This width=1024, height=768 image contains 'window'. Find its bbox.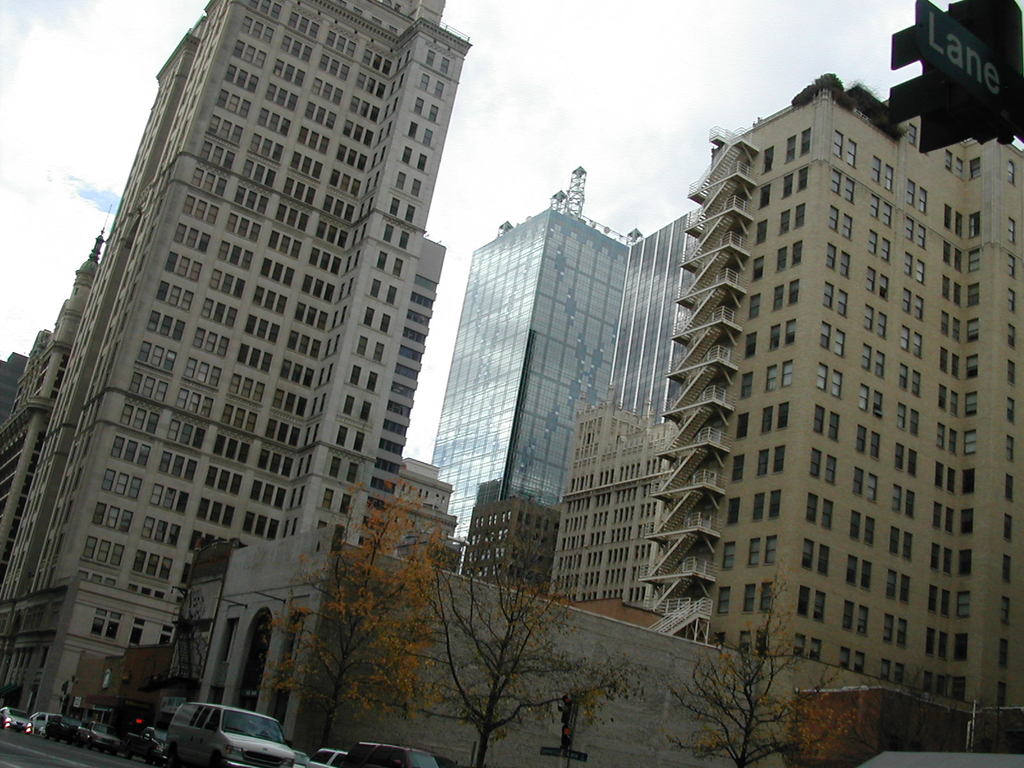
x1=1007 y1=157 x2=1015 y2=187.
